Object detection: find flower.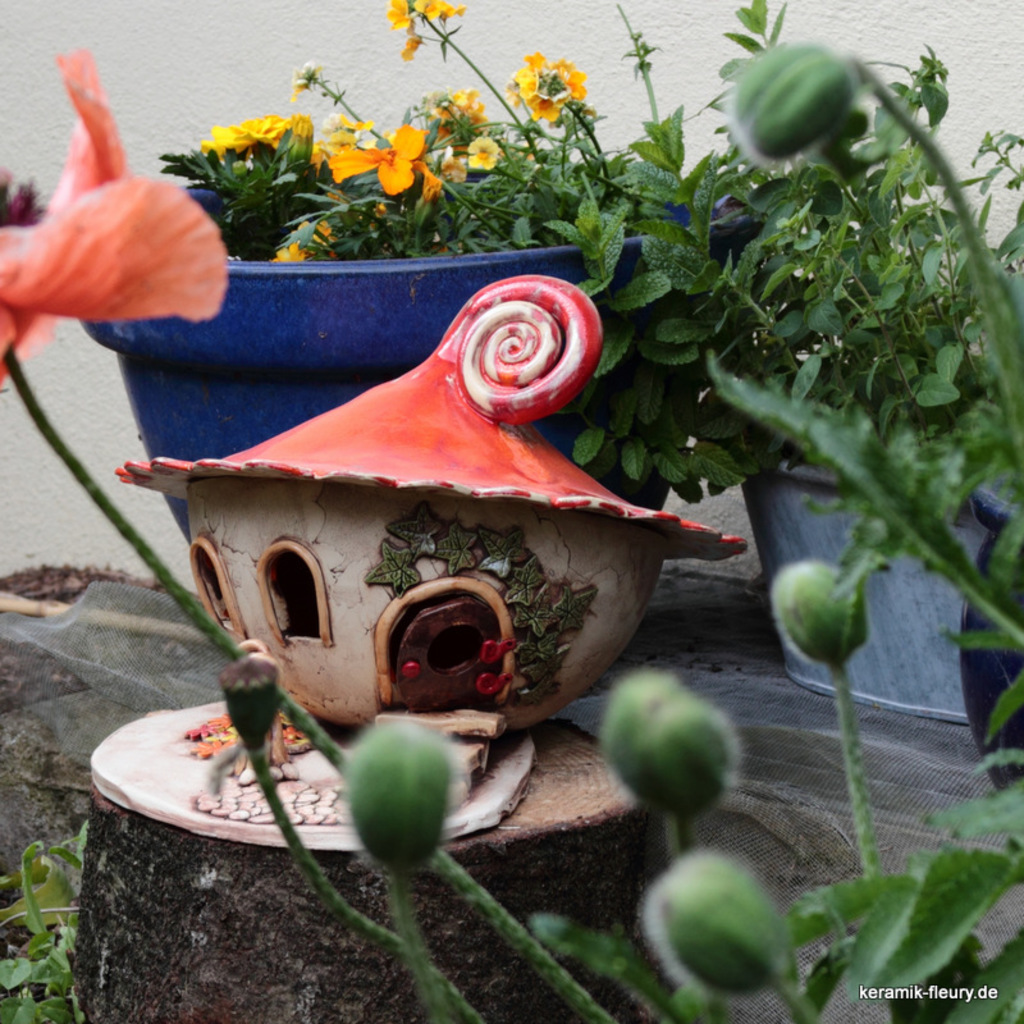
l=731, t=42, r=879, b=173.
